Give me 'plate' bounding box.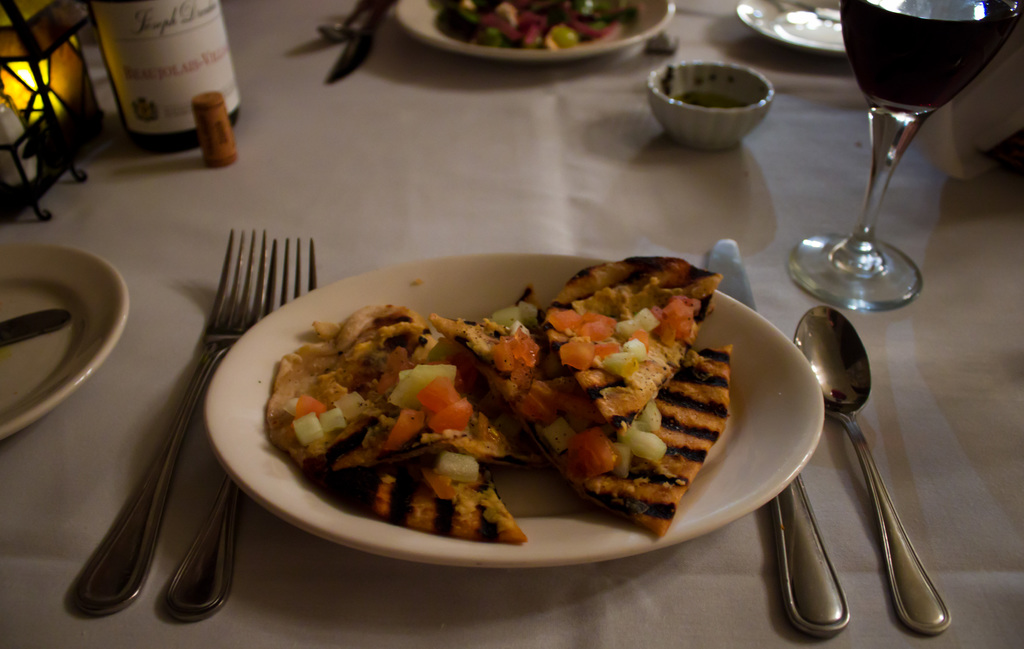
(735,0,867,58).
